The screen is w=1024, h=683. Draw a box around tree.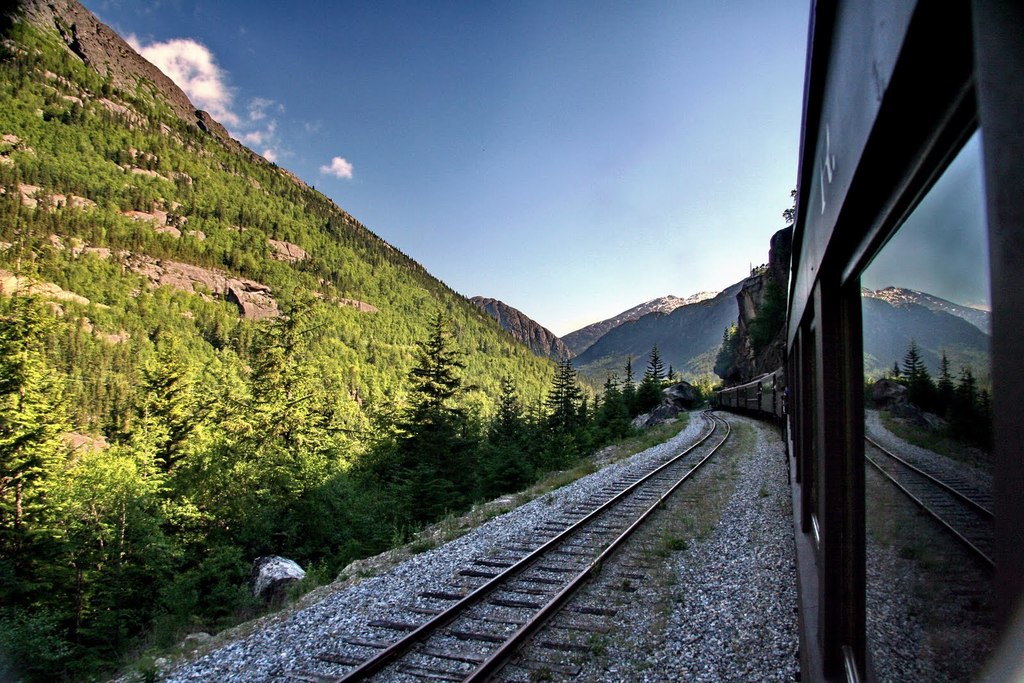
bbox=[650, 341, 675, 416].
